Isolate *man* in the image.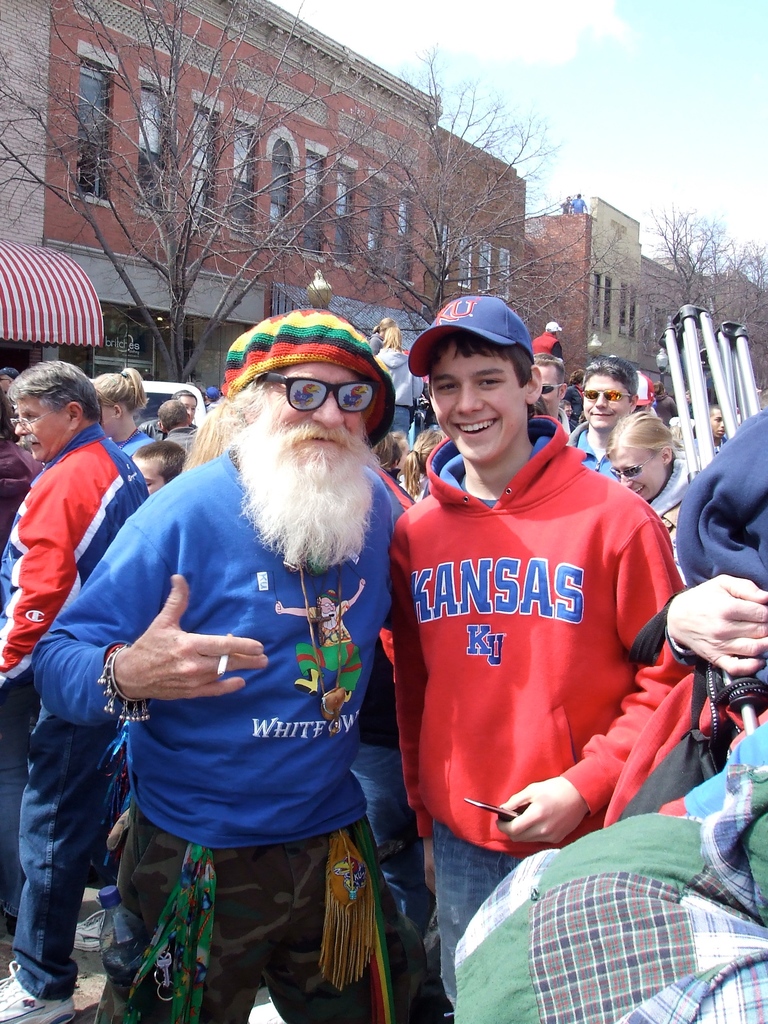
Isolated region: 536:324:568:351.
